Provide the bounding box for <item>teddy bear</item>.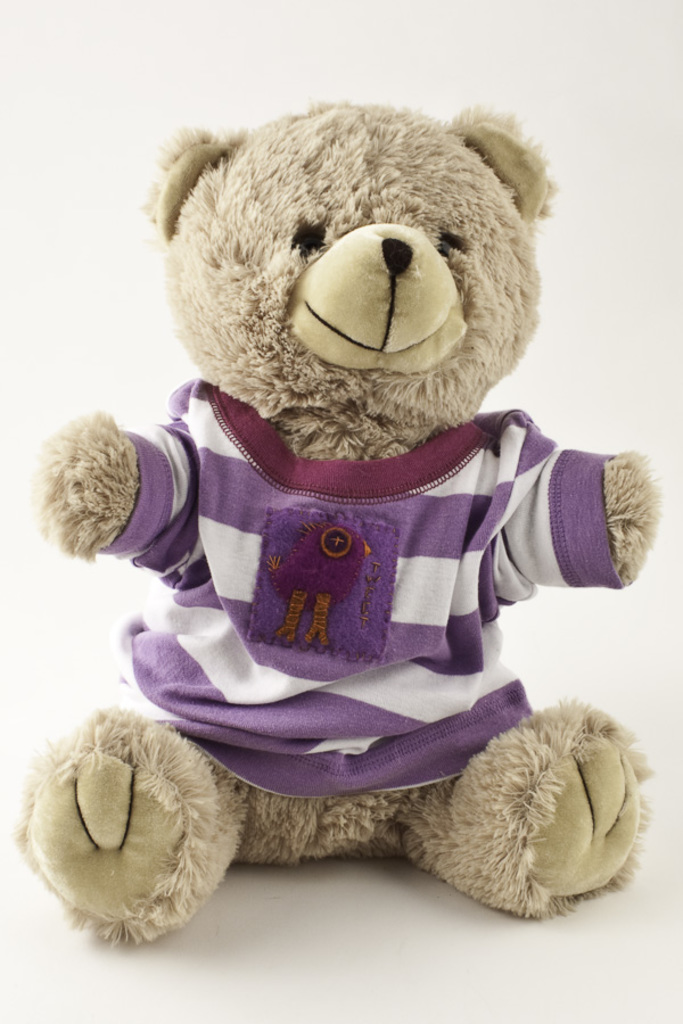
box=[7, 97, 660, 943].
